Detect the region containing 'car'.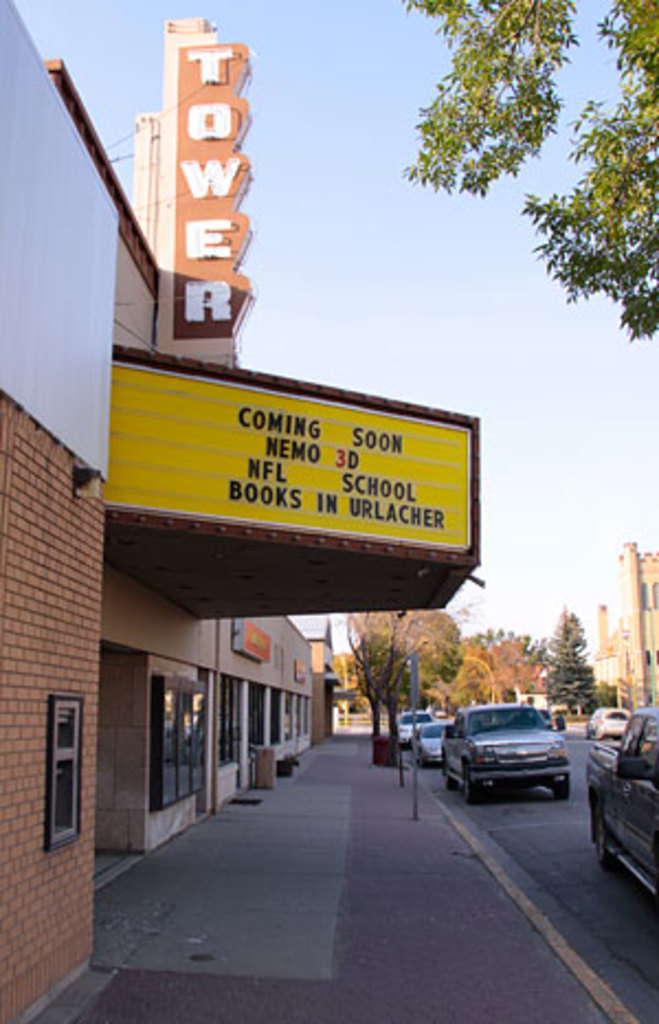
BBox(389, 705, 428, 749).
